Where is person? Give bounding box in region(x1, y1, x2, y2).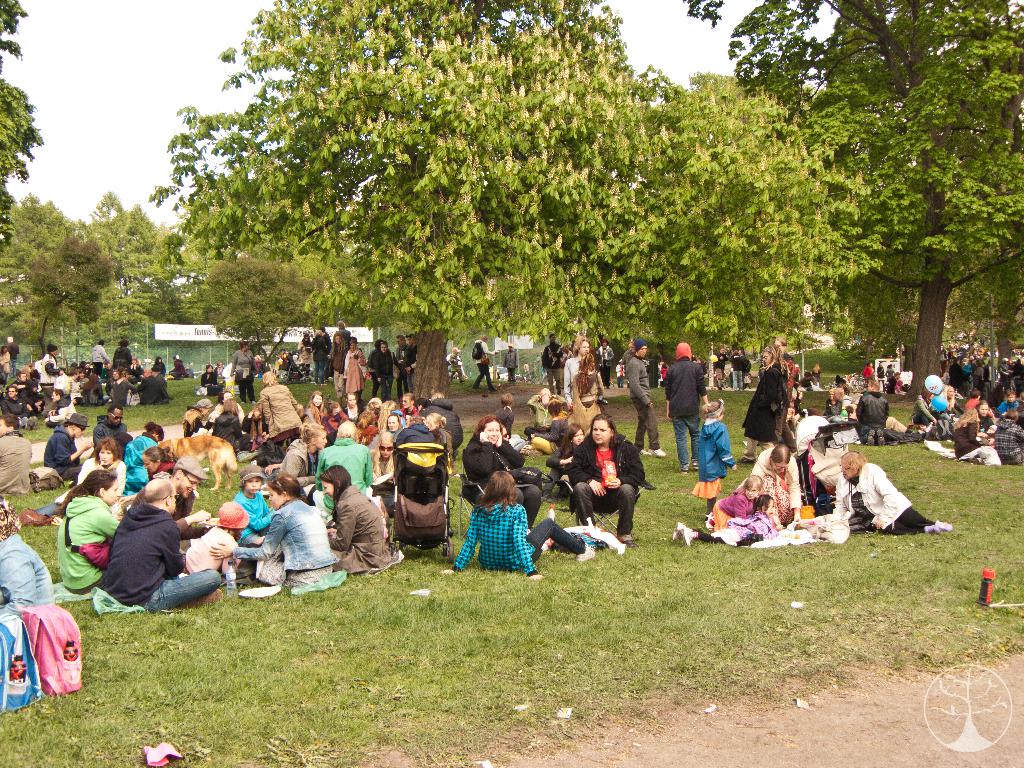
region(104, 471, 227, 610).
